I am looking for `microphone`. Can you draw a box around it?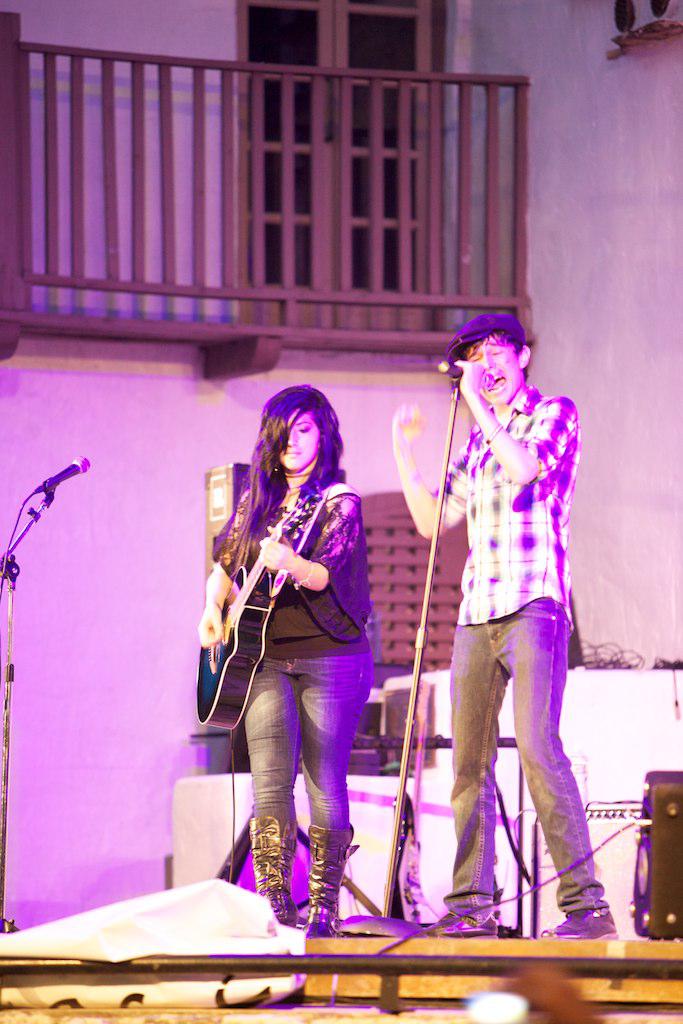
Sure, the bounding box is [437, 359, 493, 384].
